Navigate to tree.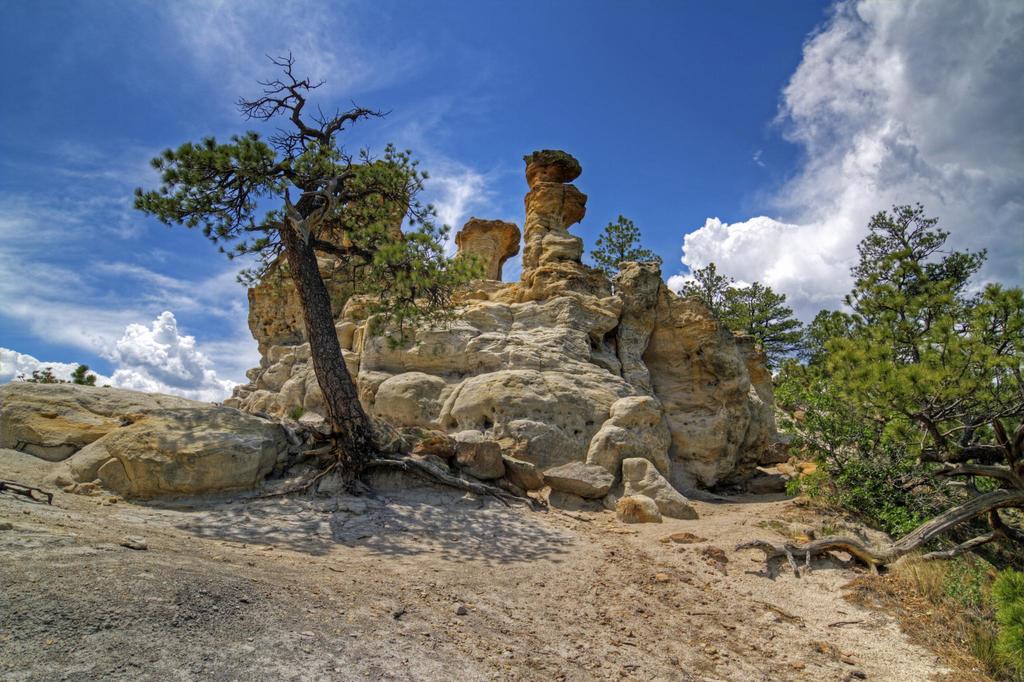
Navigation target: BBox(588, 215, 667, 278).
